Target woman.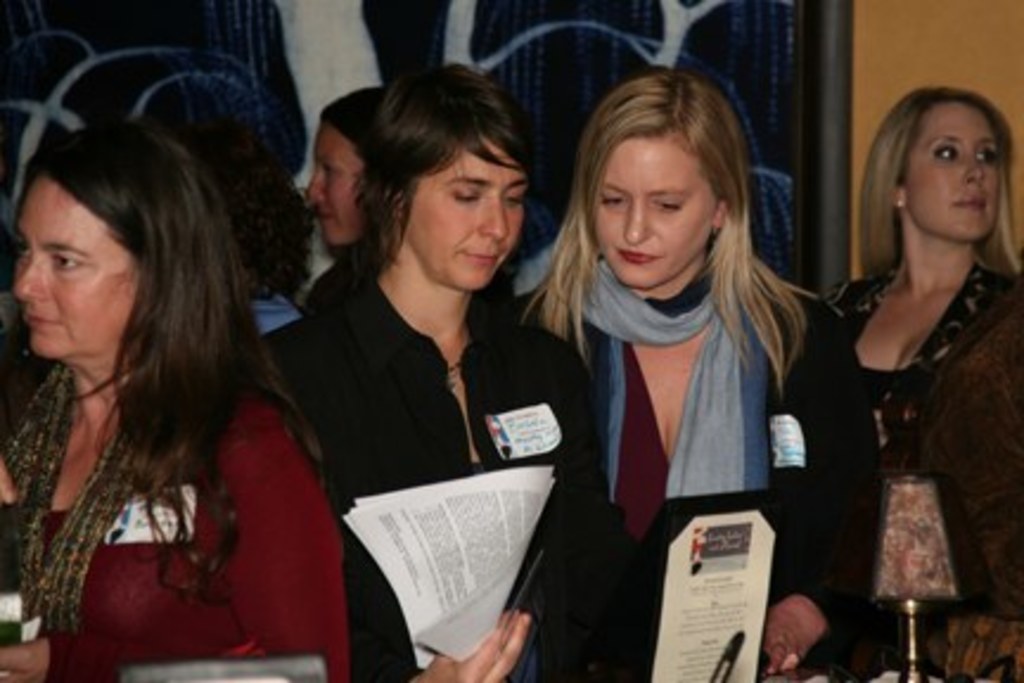
Target region: [x1=249, y1=76, x2=574, y2=643].
